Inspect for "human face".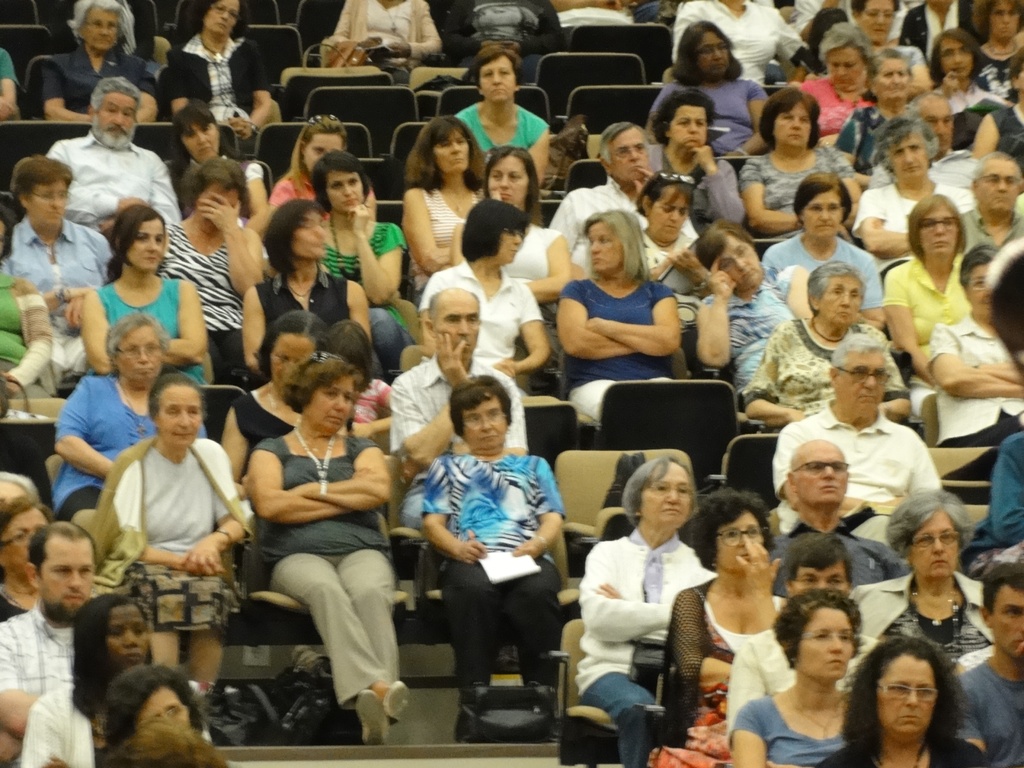
Inspection: (left=874, top=54, right=915, bottom=99).
